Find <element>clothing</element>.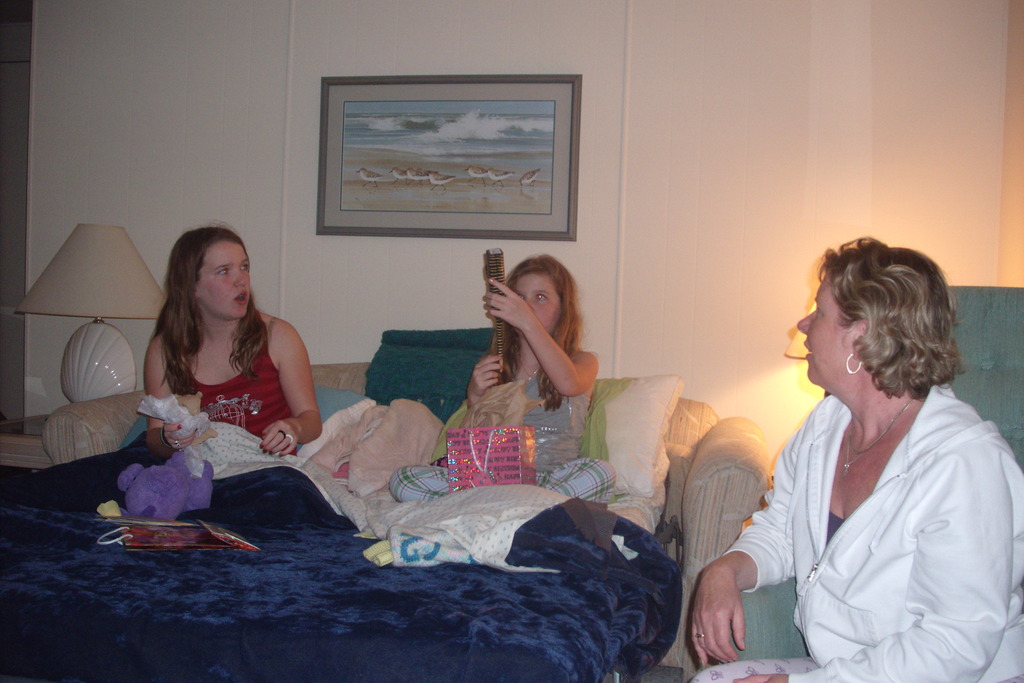
x1=367 y1=481 x2=621 y2=572.
